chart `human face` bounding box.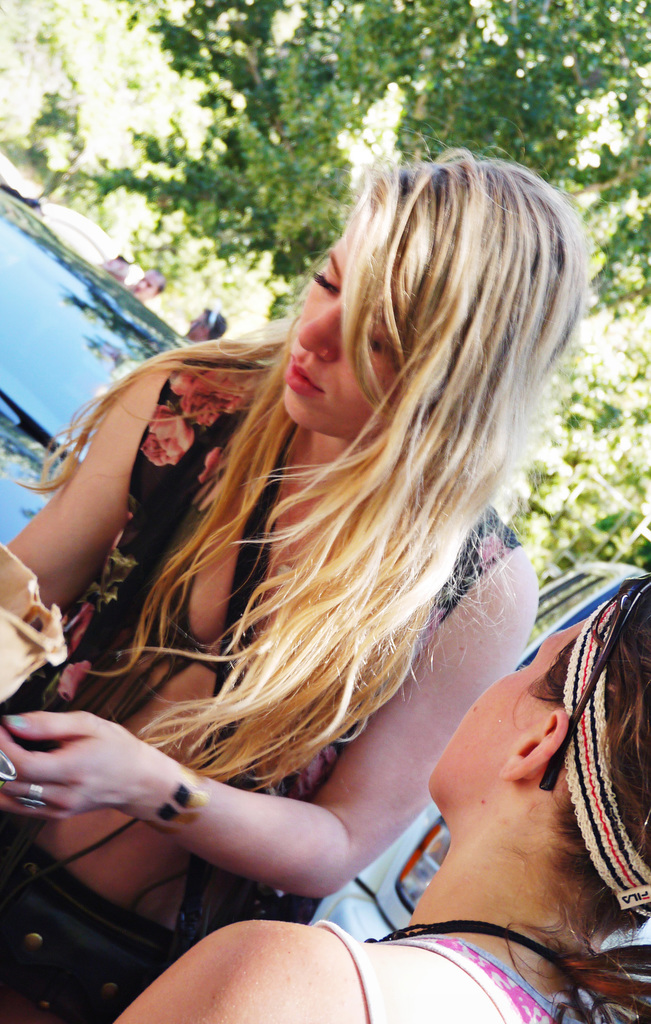
Charted: Rect(279, 194, 396, 446).
